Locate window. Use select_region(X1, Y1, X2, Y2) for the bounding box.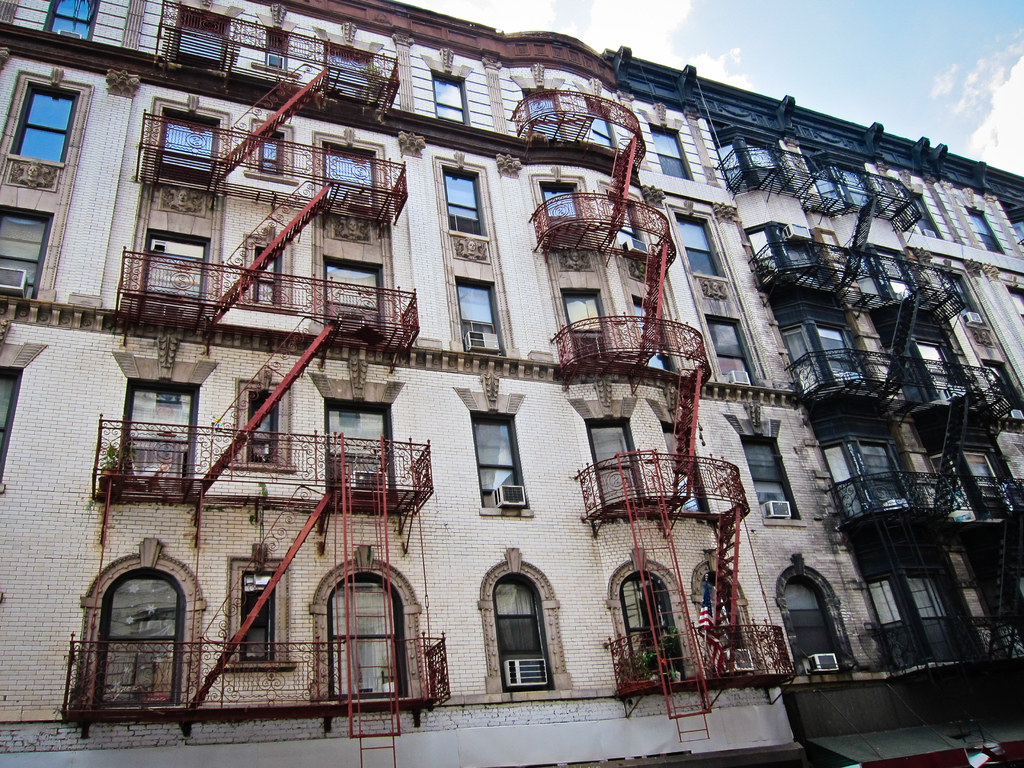
select_region(708, 576, 764, 666).
